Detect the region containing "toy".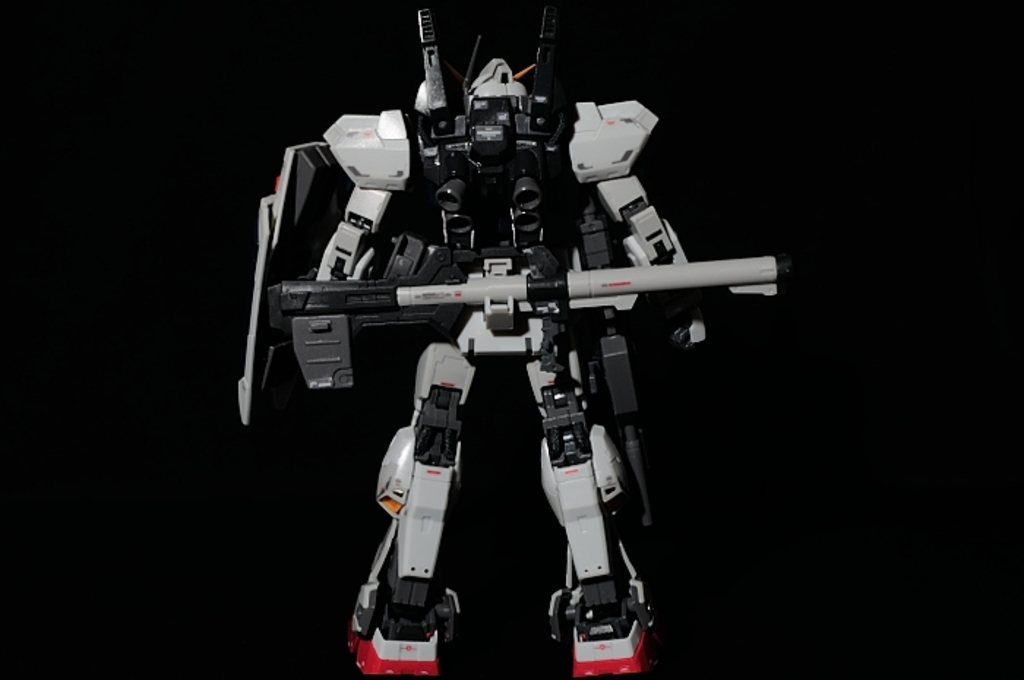
select_region(247, 31, 796, 655).
